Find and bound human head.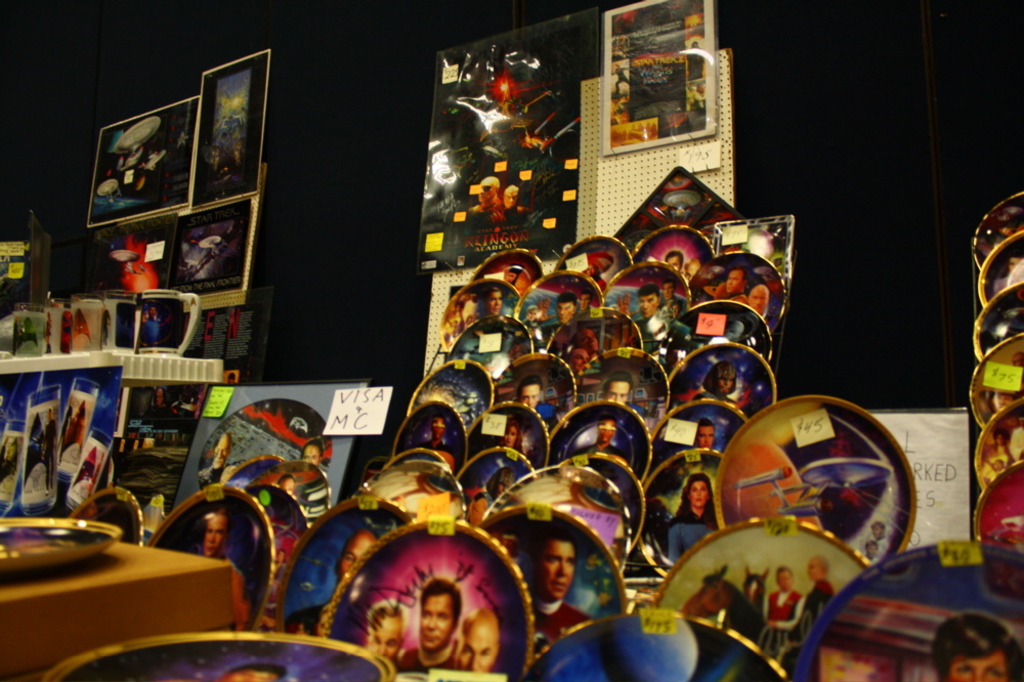
Bound: 200:506:230:563.
